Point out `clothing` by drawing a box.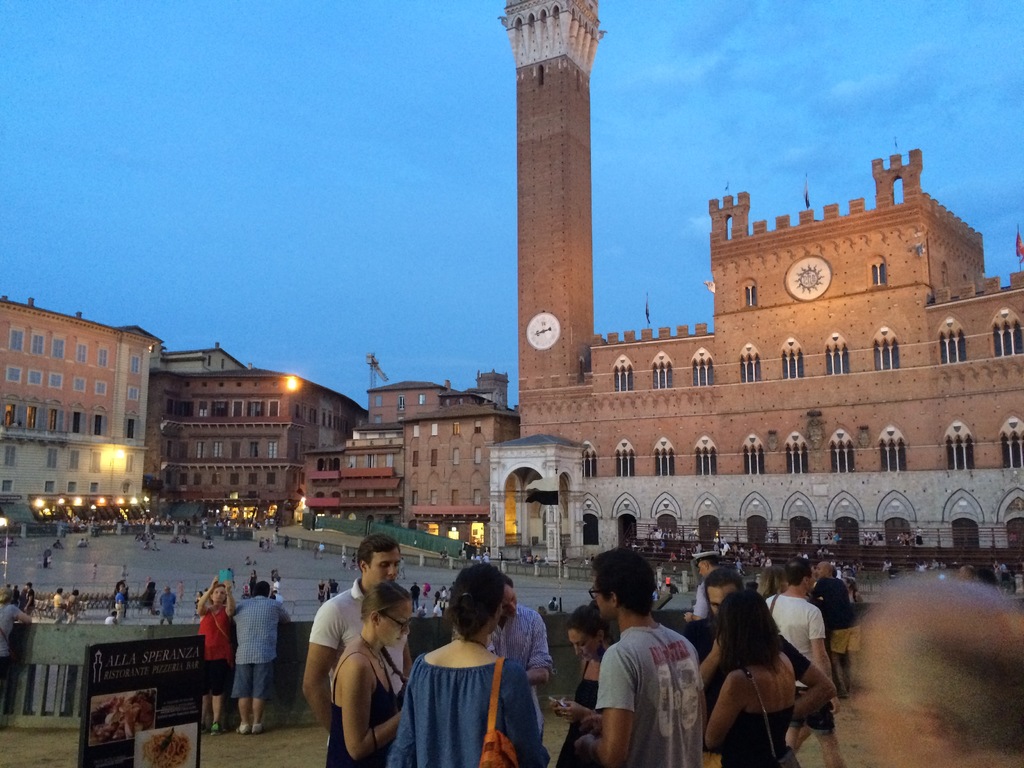
rect(154, 589, 179, 627).
